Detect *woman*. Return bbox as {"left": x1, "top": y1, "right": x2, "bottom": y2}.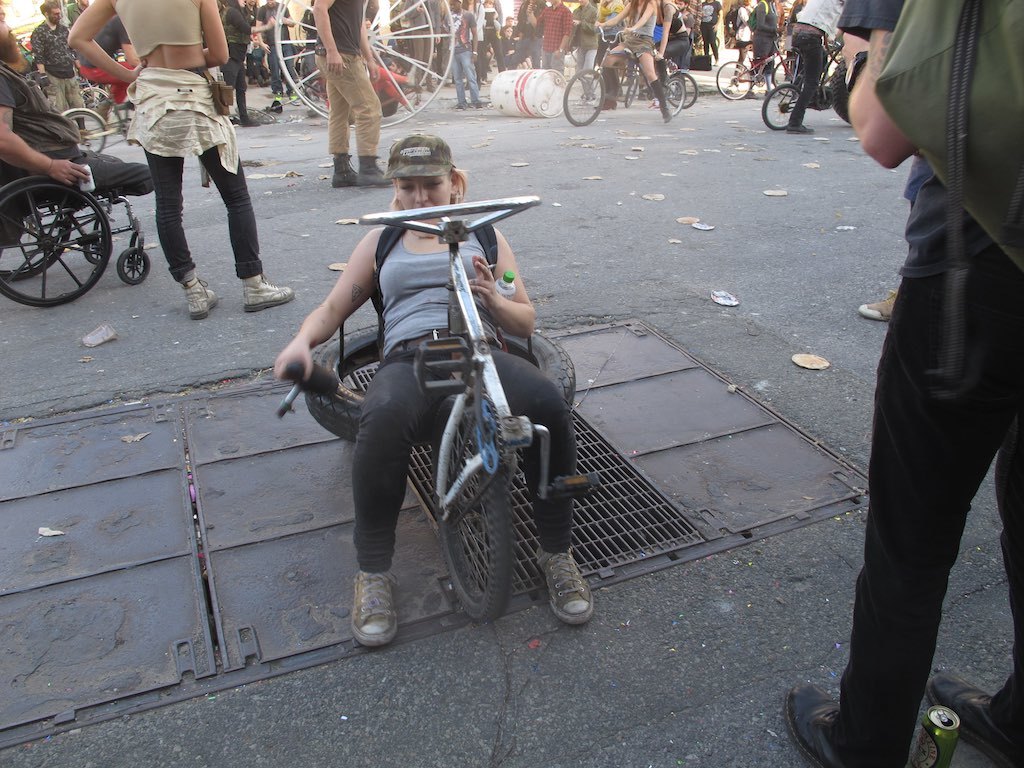
{"left": 591, "top": 0, "right": 676, "bottom": 123}.
